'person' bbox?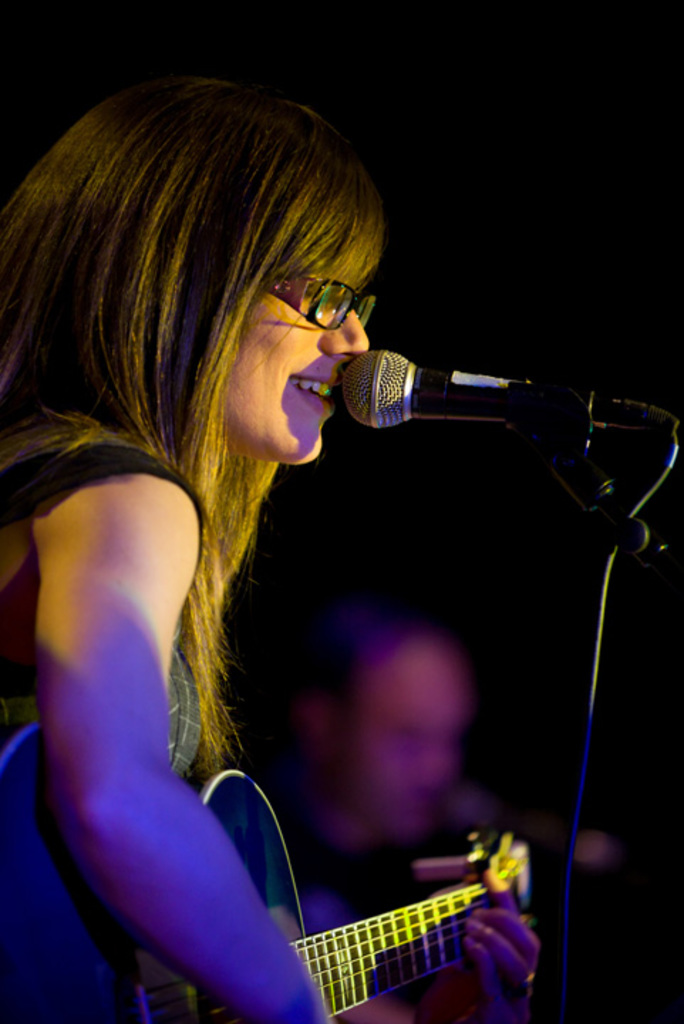
l=0, t=81, r=536, b=1023
